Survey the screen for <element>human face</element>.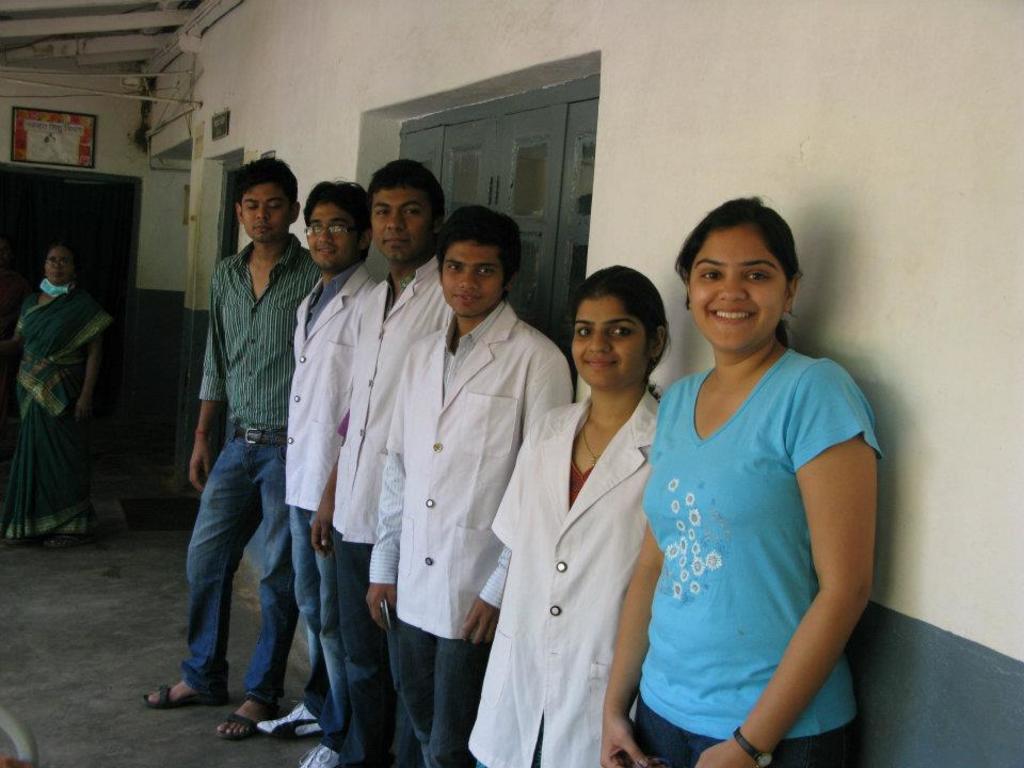
Survey found: [42, 243, 78, 283].
